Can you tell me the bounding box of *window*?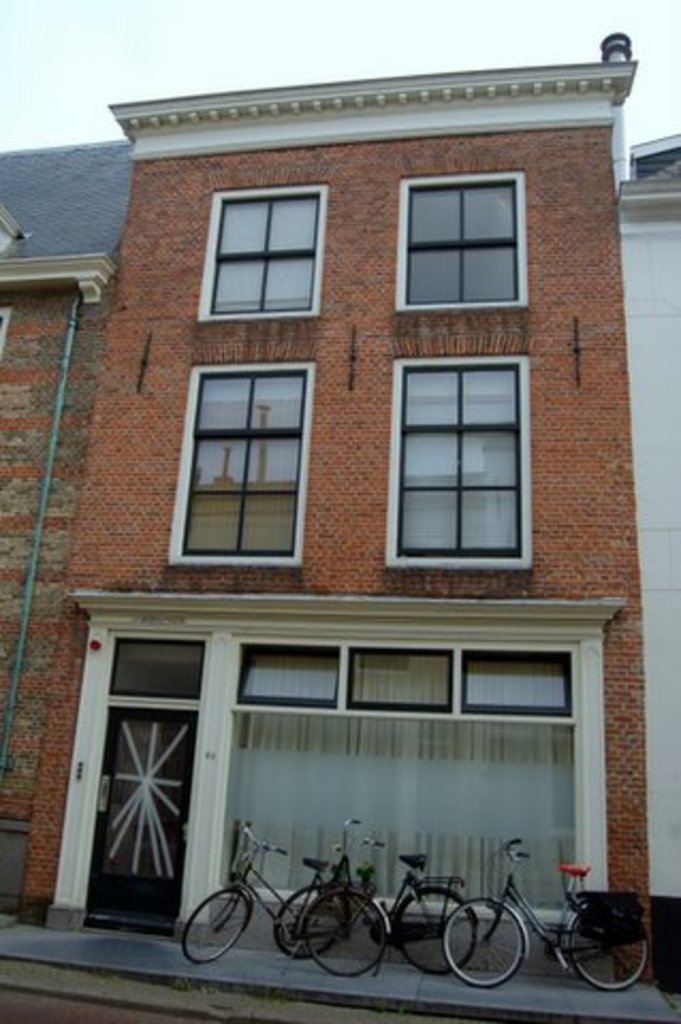
x1=389, y1=333, x2=529, y2=576.
